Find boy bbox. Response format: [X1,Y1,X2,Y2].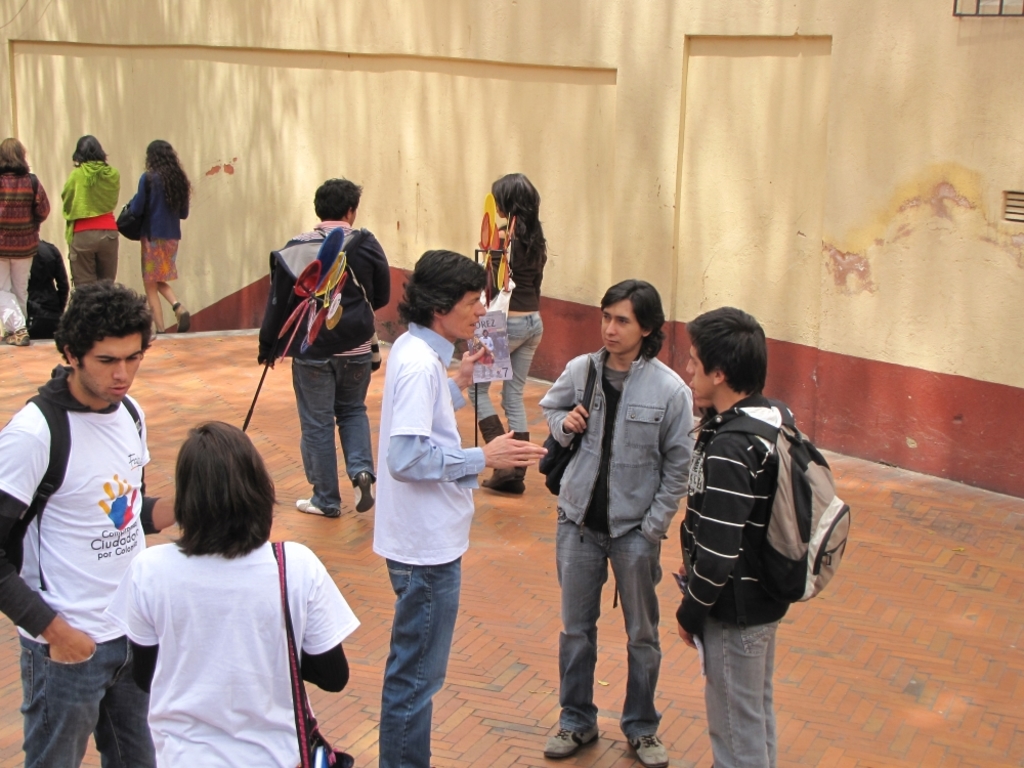
[678,304,786,767].
